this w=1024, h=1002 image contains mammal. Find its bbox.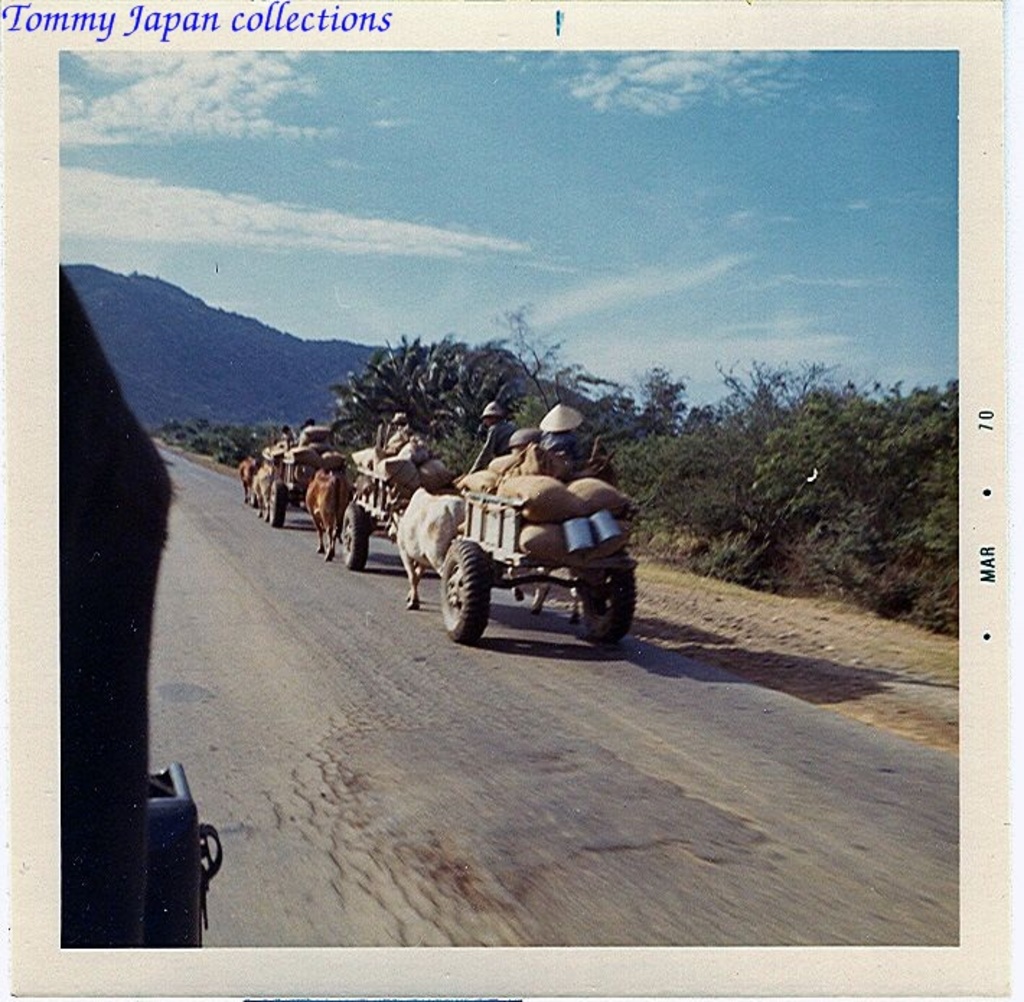
l=297, t=417, r=337, b=443.
